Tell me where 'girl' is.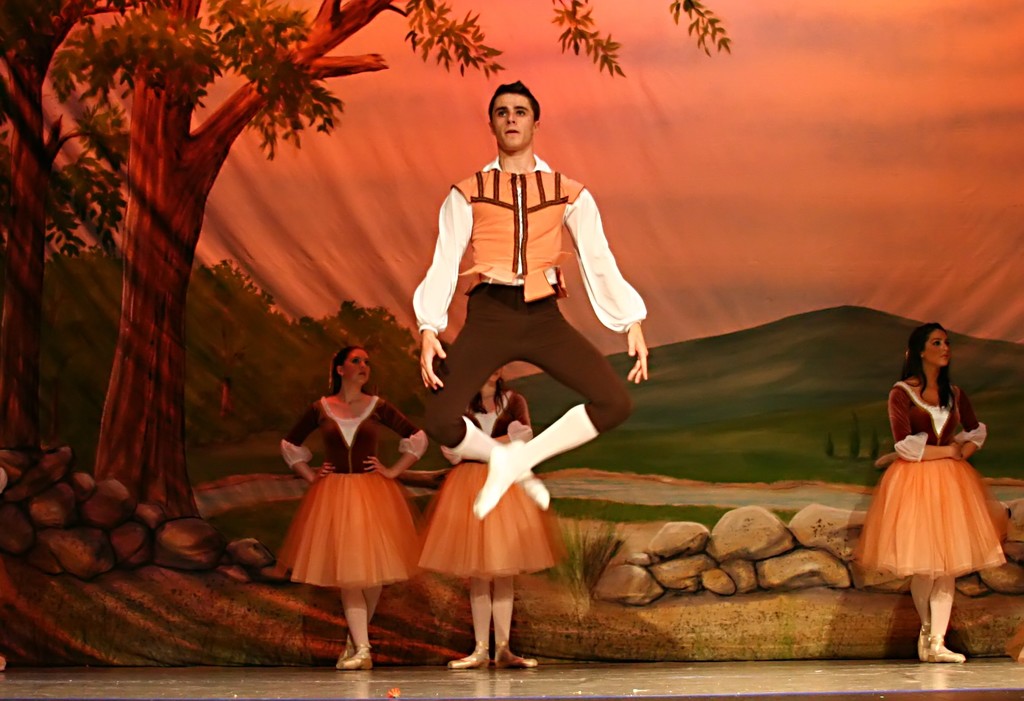
'girl' is at x1=848, y1=320, x2=1007, y2=662.
